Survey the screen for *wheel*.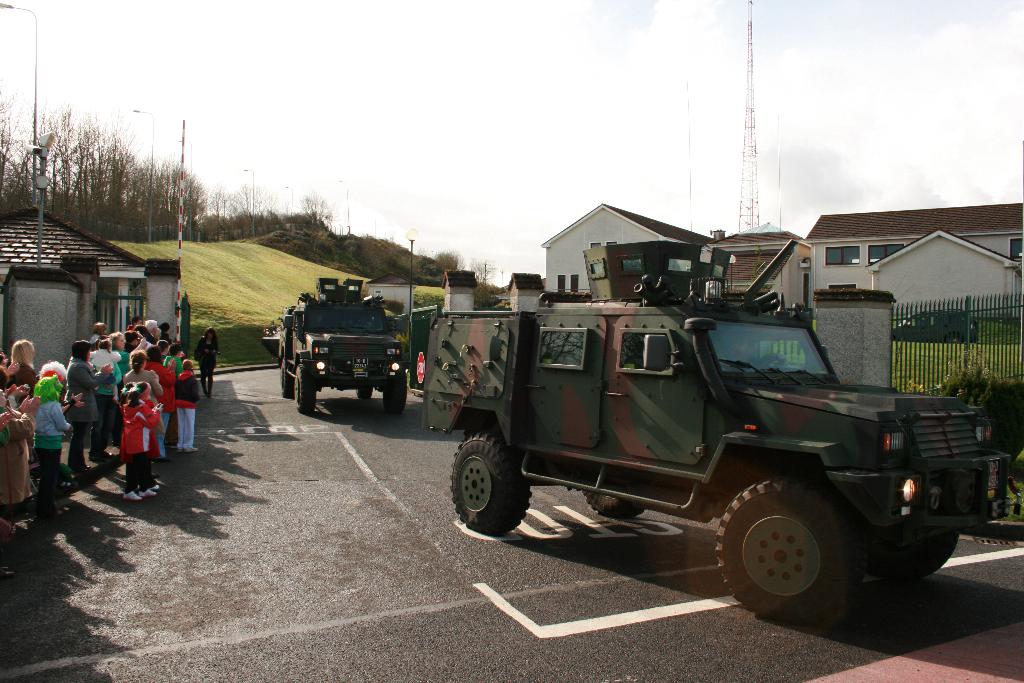
Survey found: BBox(359, 385, 374, 404).
